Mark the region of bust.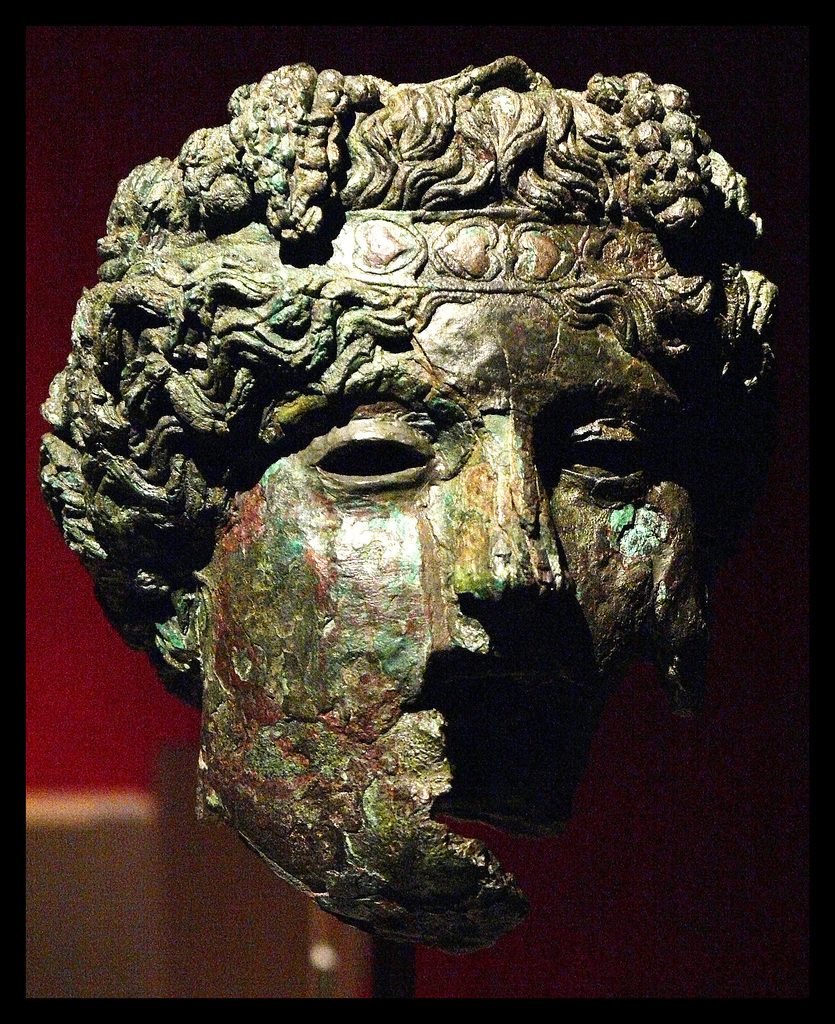
Region: x1=36 y1=64 x2=779 y2=972.
